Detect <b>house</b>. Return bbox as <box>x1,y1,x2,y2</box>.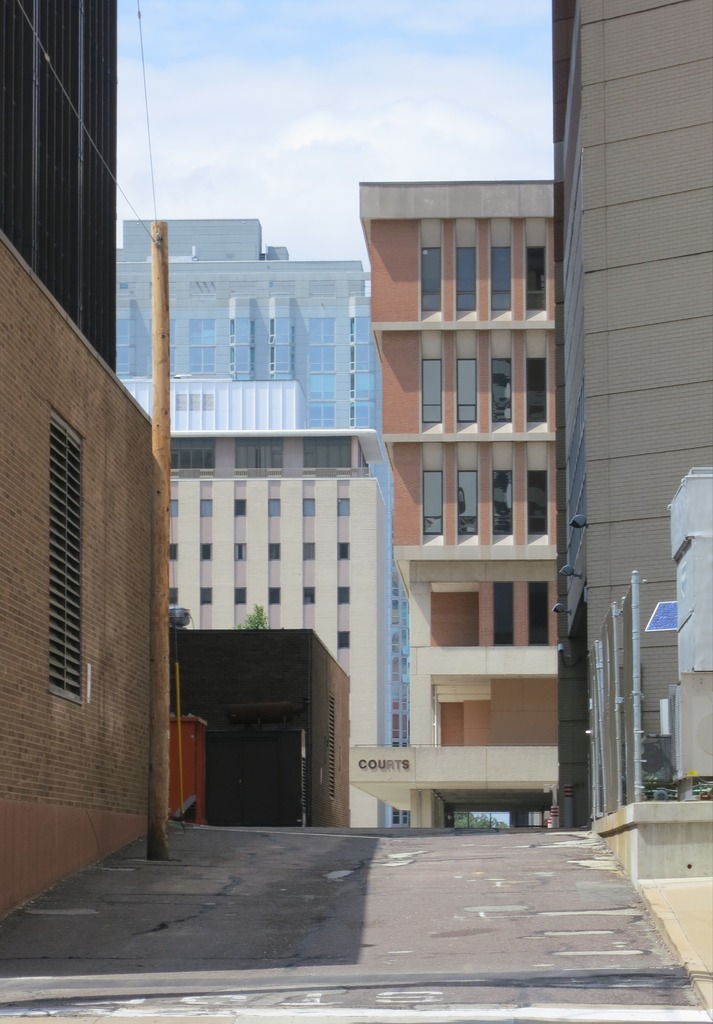
<box>113,244,366,435</box>.
